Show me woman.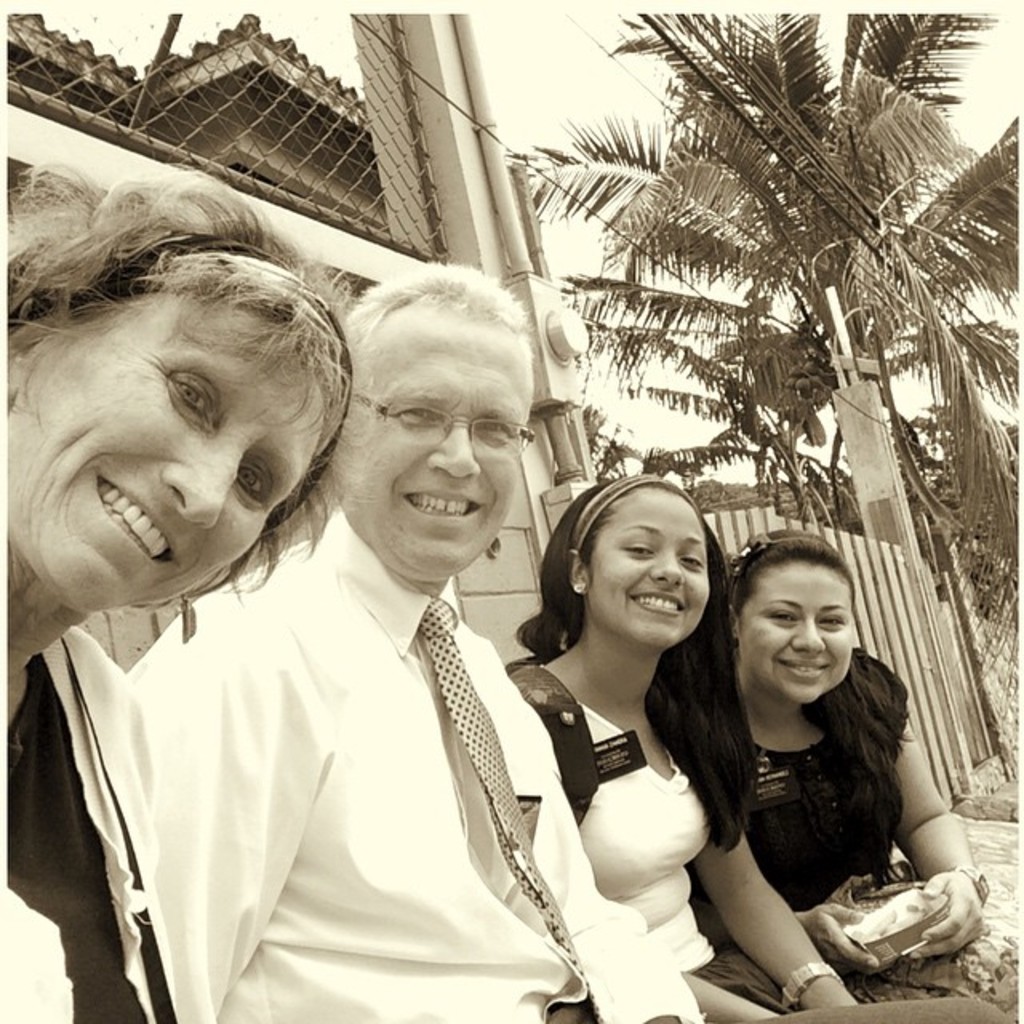
woman is here: [left=0, top=160, right=384, bottom=1022].
